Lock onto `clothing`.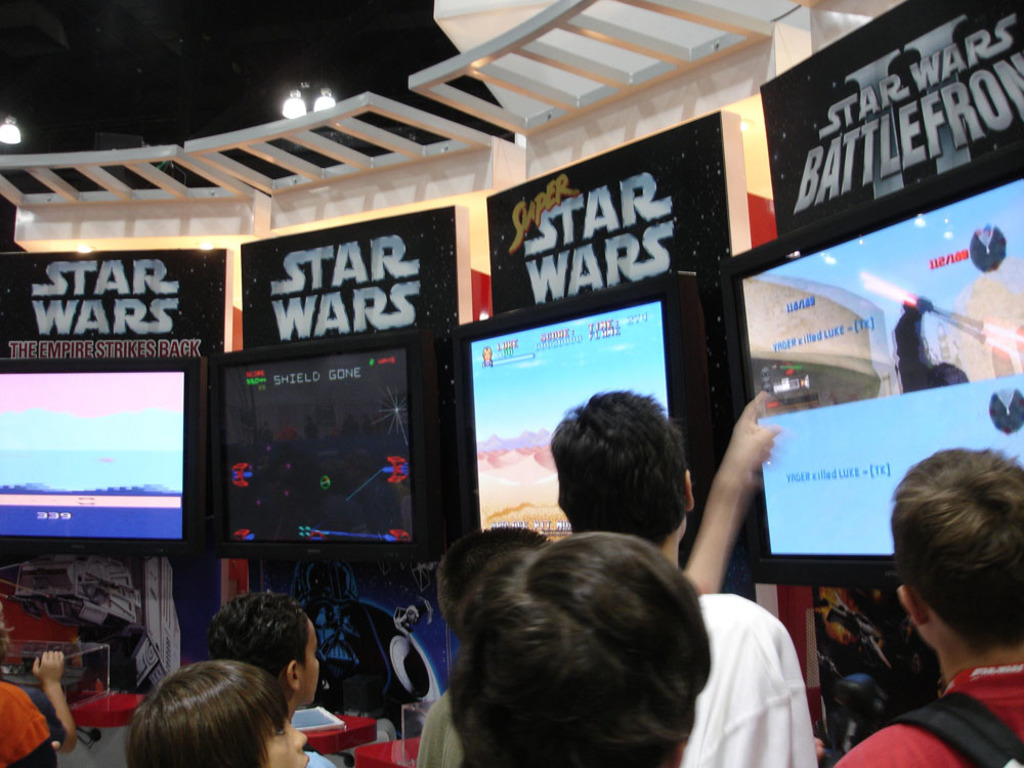
Locked: bbox=[416, 696, 462, 766].
